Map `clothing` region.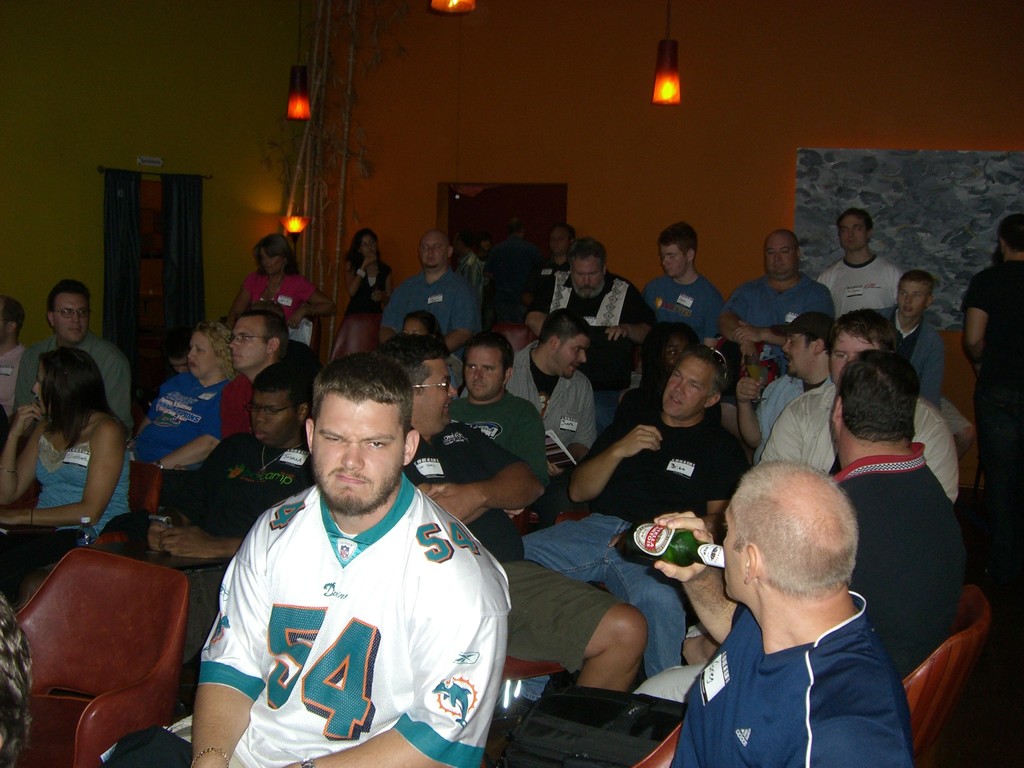
Mapped to 811,249,916,322.
